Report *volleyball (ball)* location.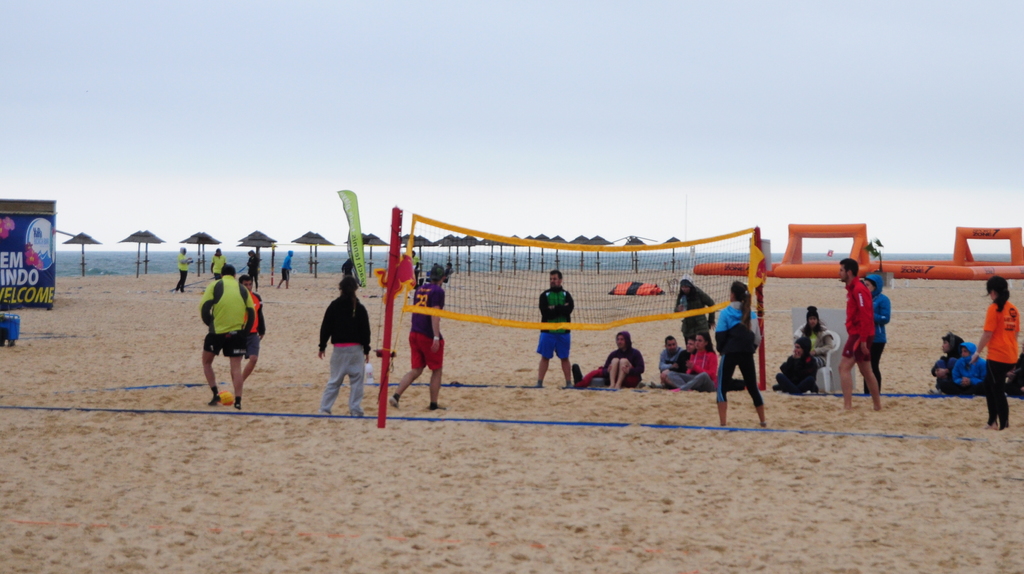
Report: [214, 389, 231, 406].
